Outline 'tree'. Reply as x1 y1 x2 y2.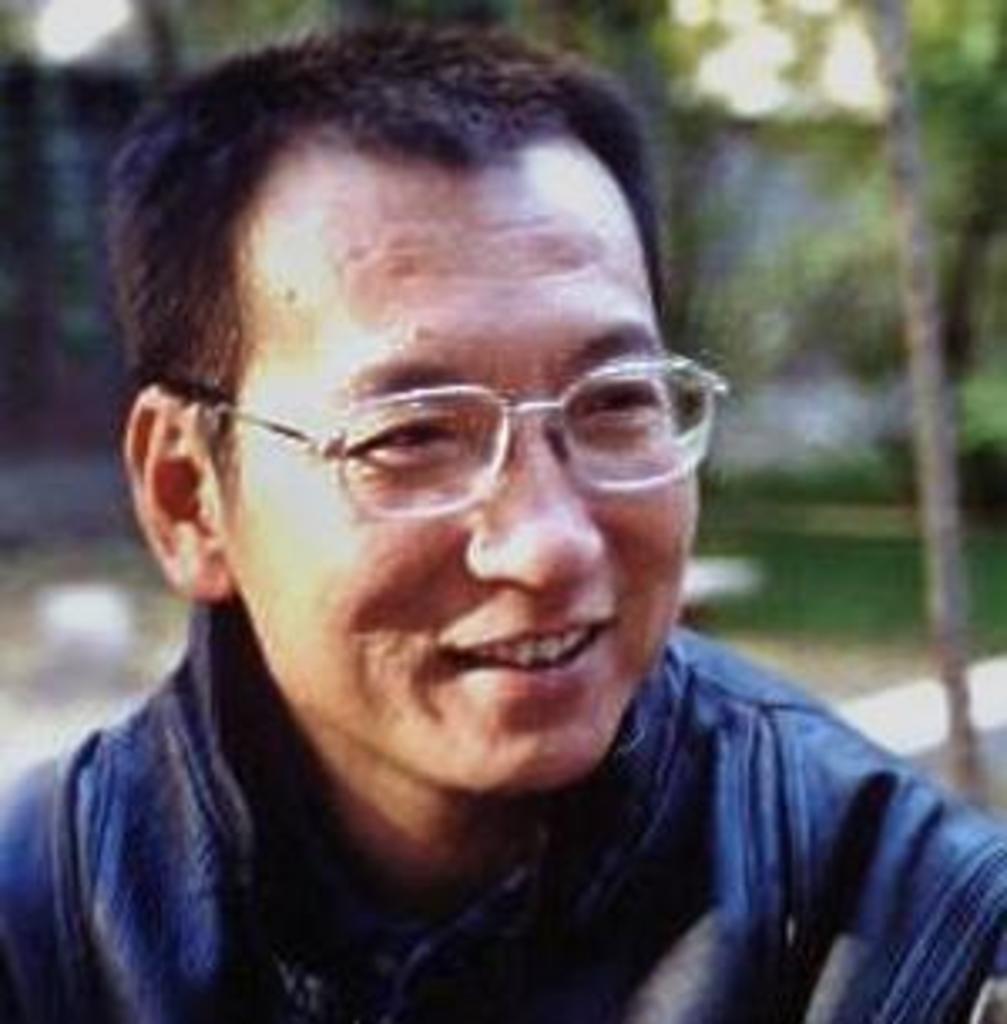
866 0 987 836.
